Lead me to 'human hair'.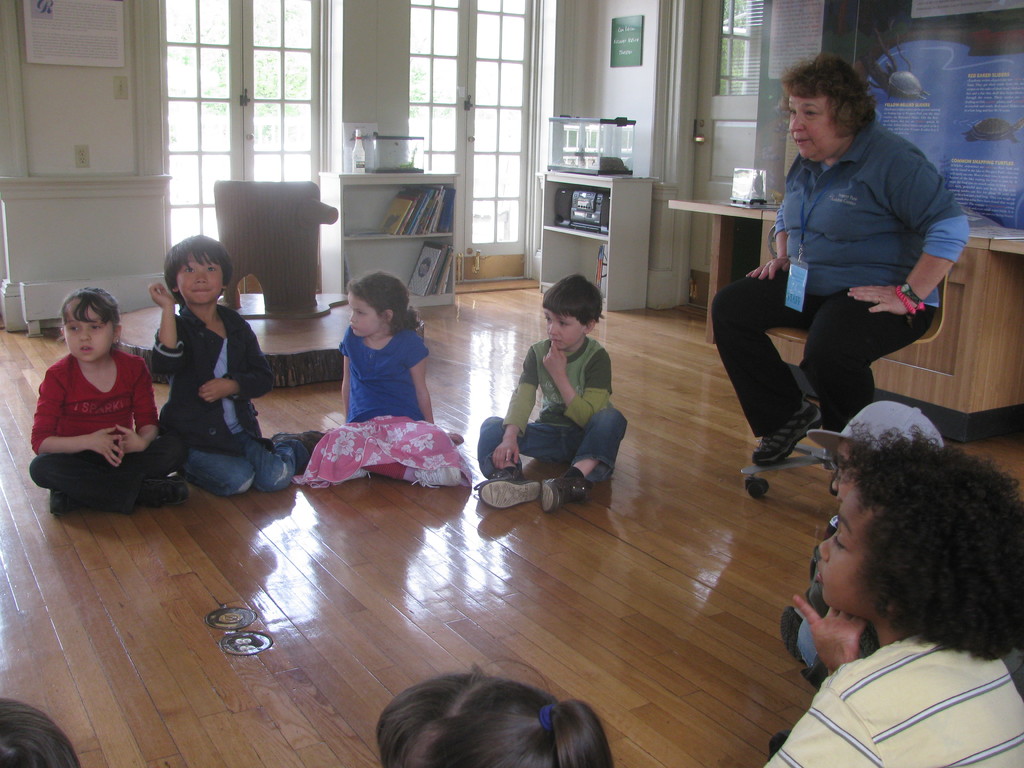
Lead to <region>801, 417, 1005, 675</region>.
